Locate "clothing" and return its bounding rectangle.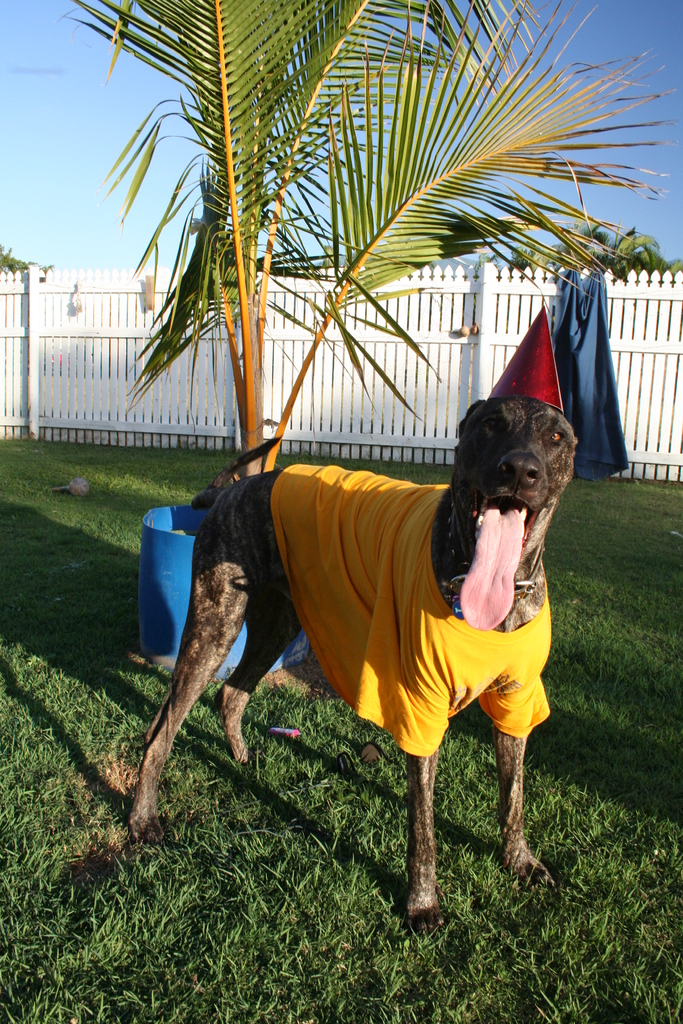
270,460,550,761.
